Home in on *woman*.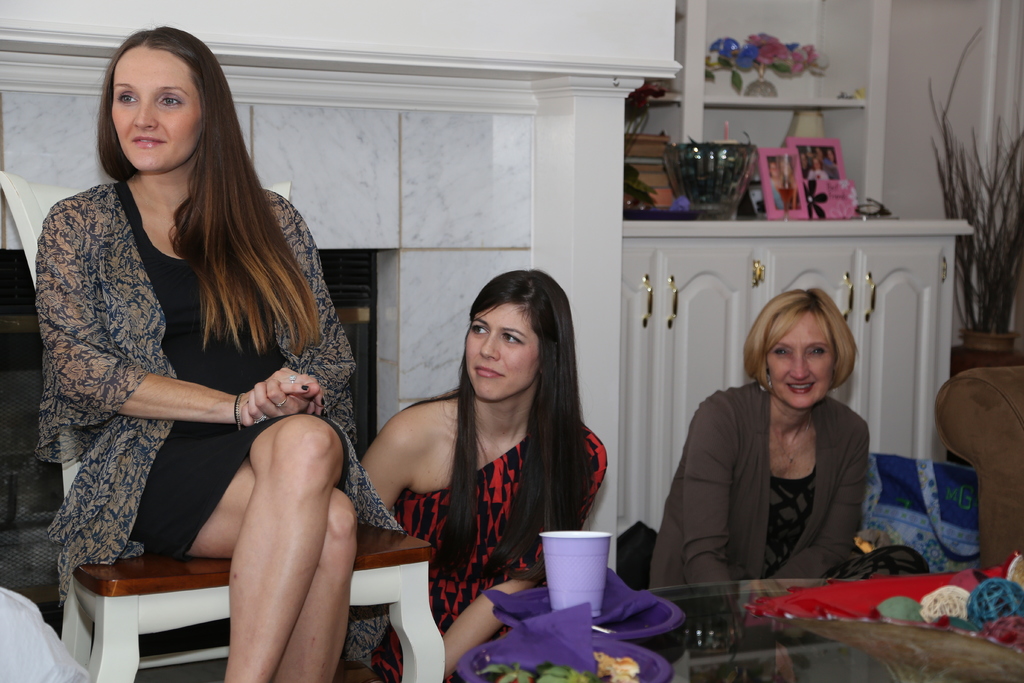
Homed in at {"left": 357, "top": 274, "right": 613, "bottom": 682}.
